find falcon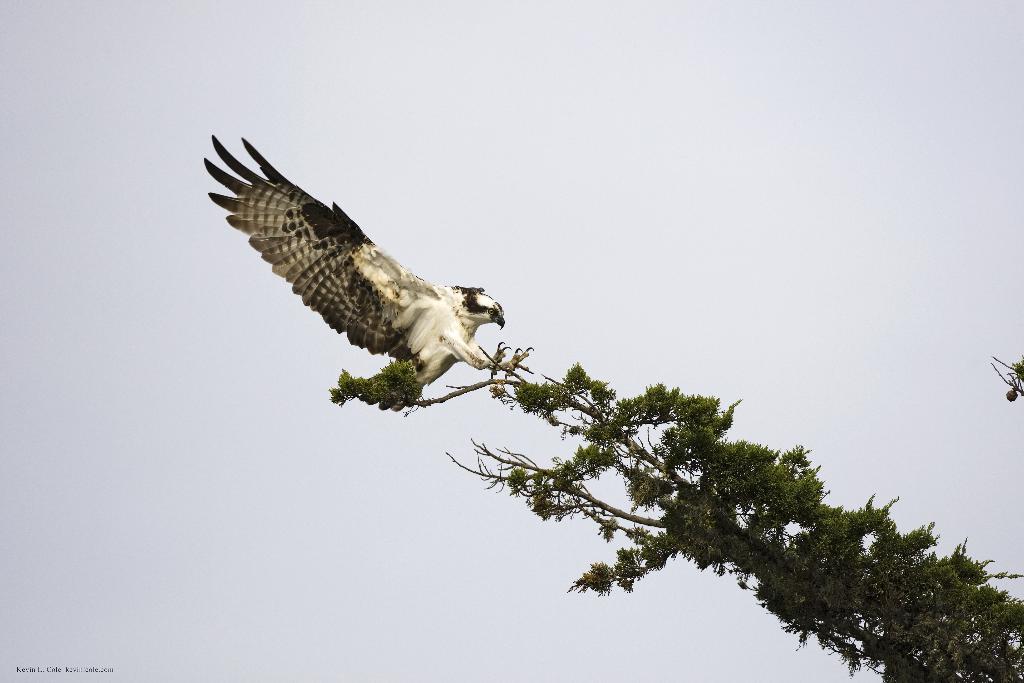
[207,133,532,412]
